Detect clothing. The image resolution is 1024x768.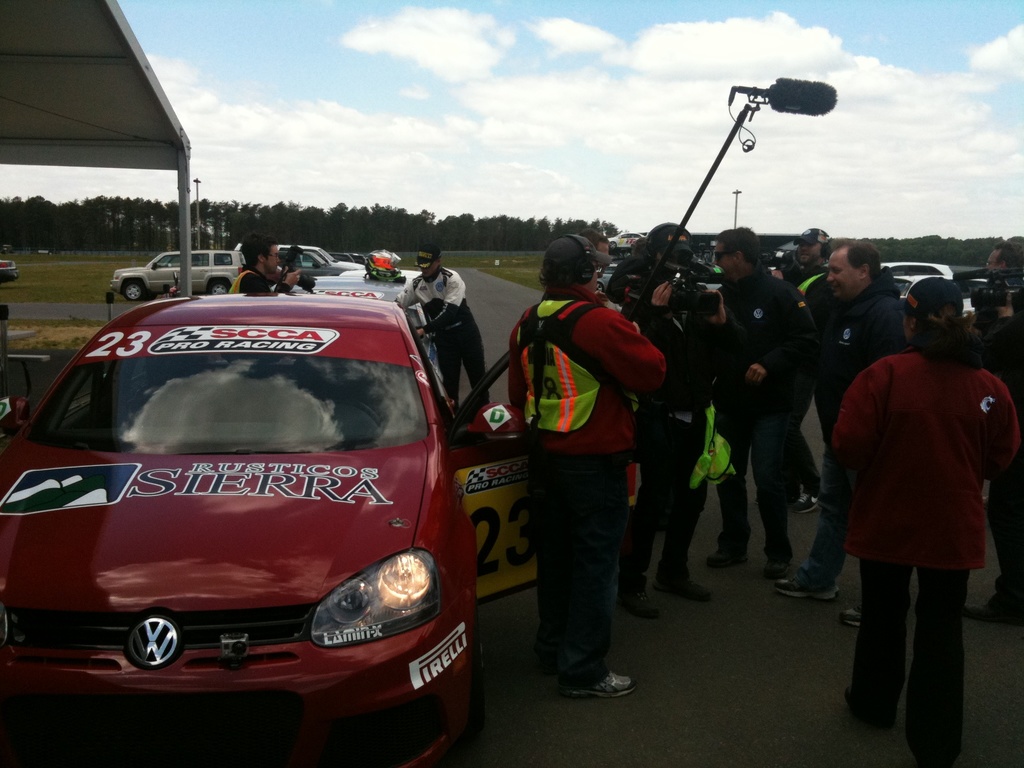
<region>771, 255, 829, 497</region>.
